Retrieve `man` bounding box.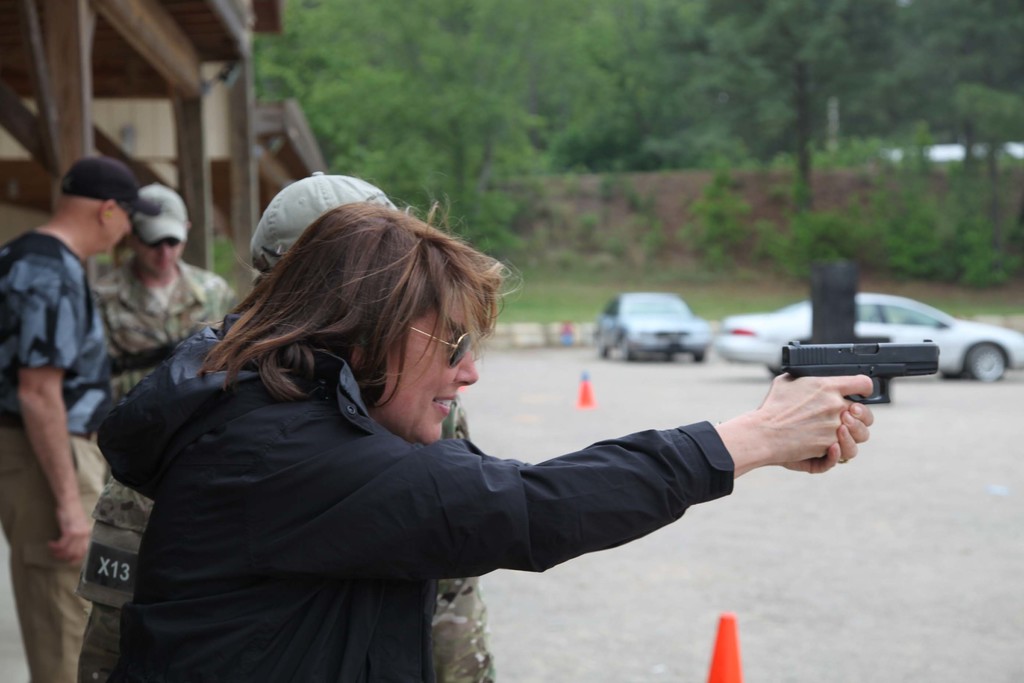
Bounding box: 84/183/240/504.
